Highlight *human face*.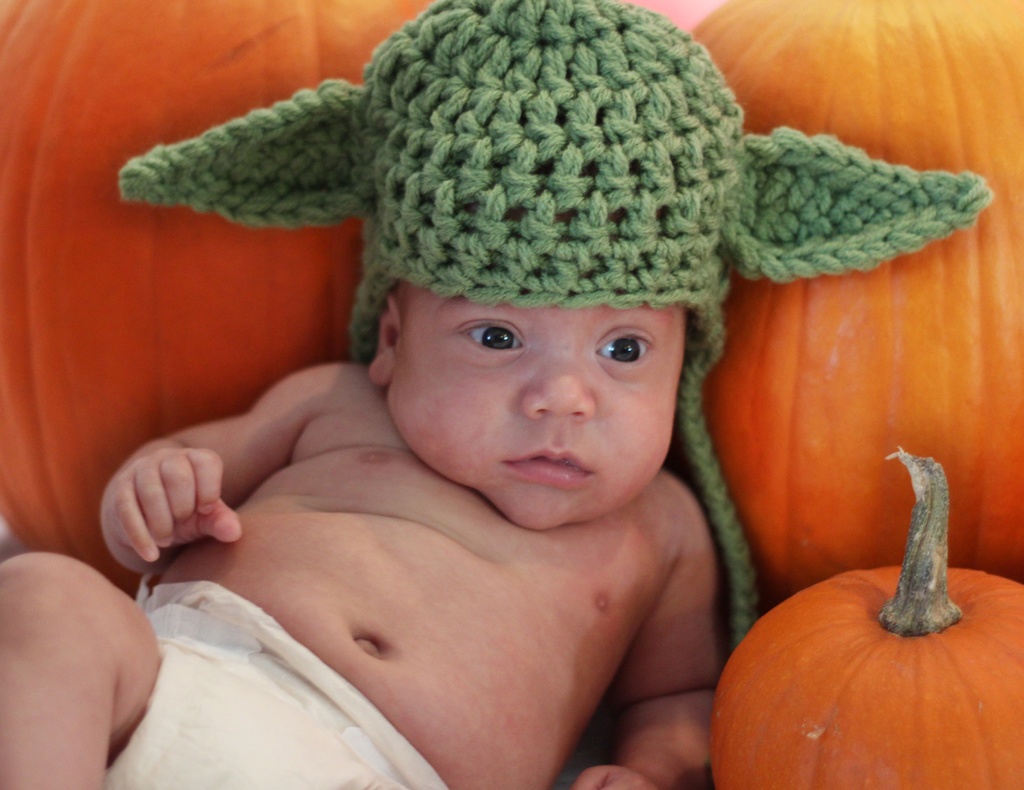
Highlighted region: (x1=387, y1=301, x2=684, y2=530).
